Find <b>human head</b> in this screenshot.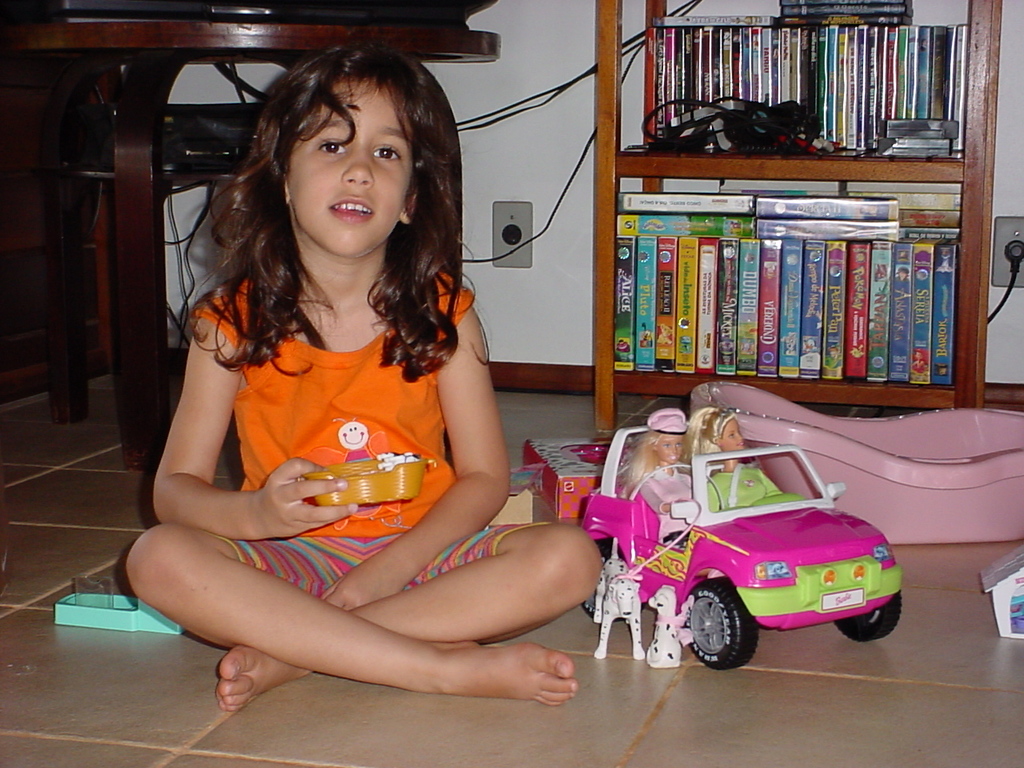
The bounding box for <b>human head</b> is select_region(695, 408, 751, 450).
